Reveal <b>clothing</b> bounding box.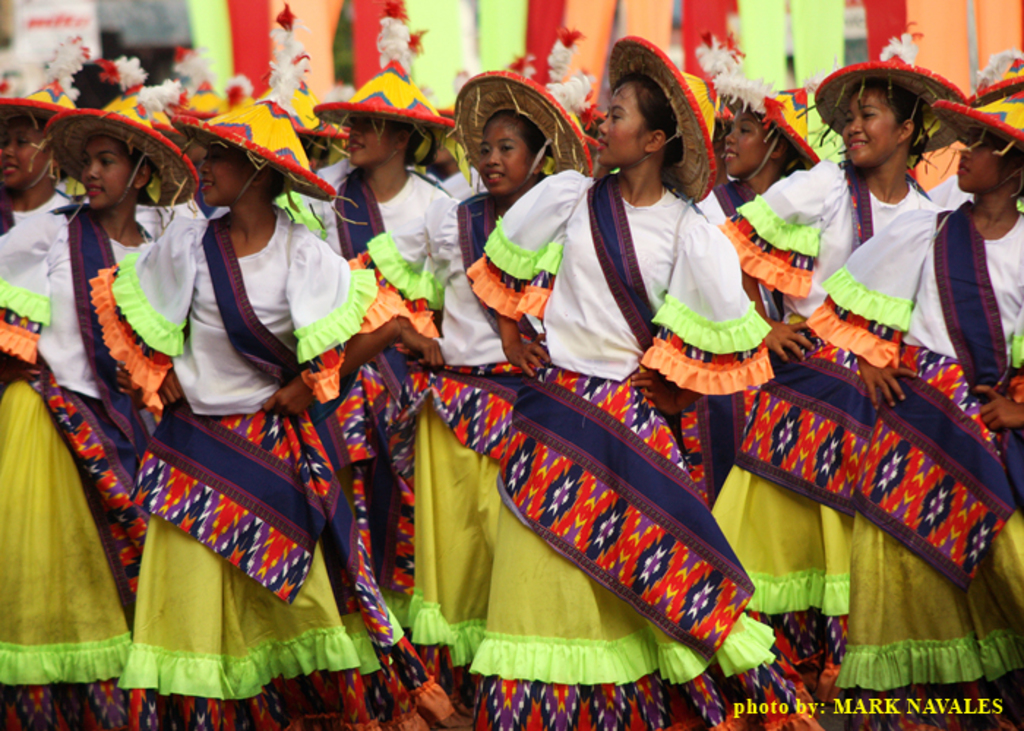
Revealed: left=0, top=194, right=183, bottom=730.
